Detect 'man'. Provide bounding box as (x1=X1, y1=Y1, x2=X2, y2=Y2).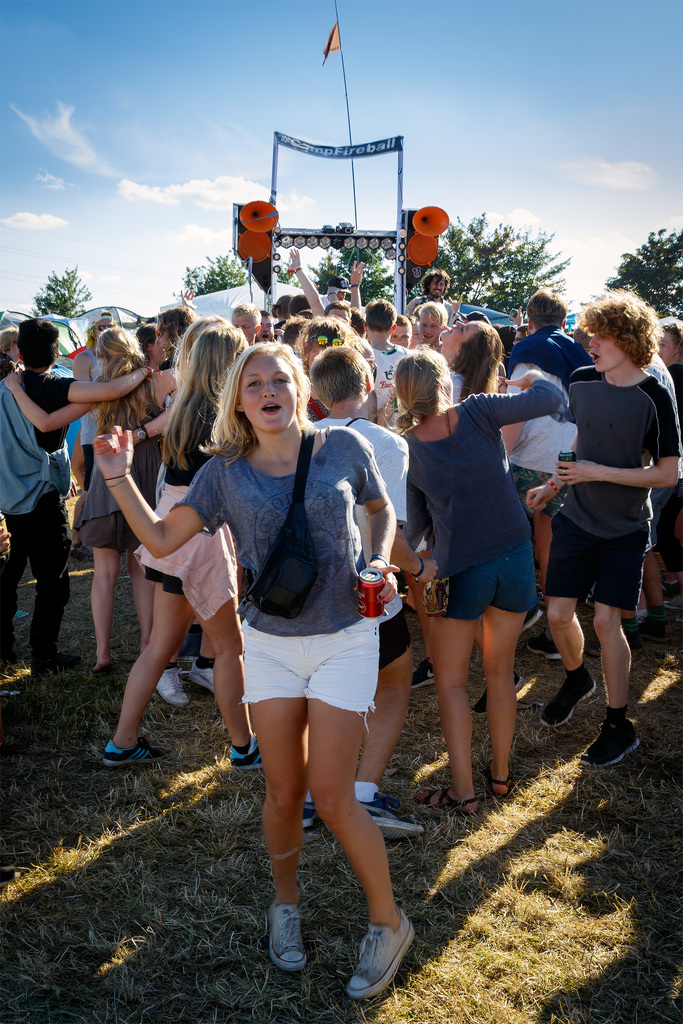
(x1=395, y1=292, x2=444, y2=378).
